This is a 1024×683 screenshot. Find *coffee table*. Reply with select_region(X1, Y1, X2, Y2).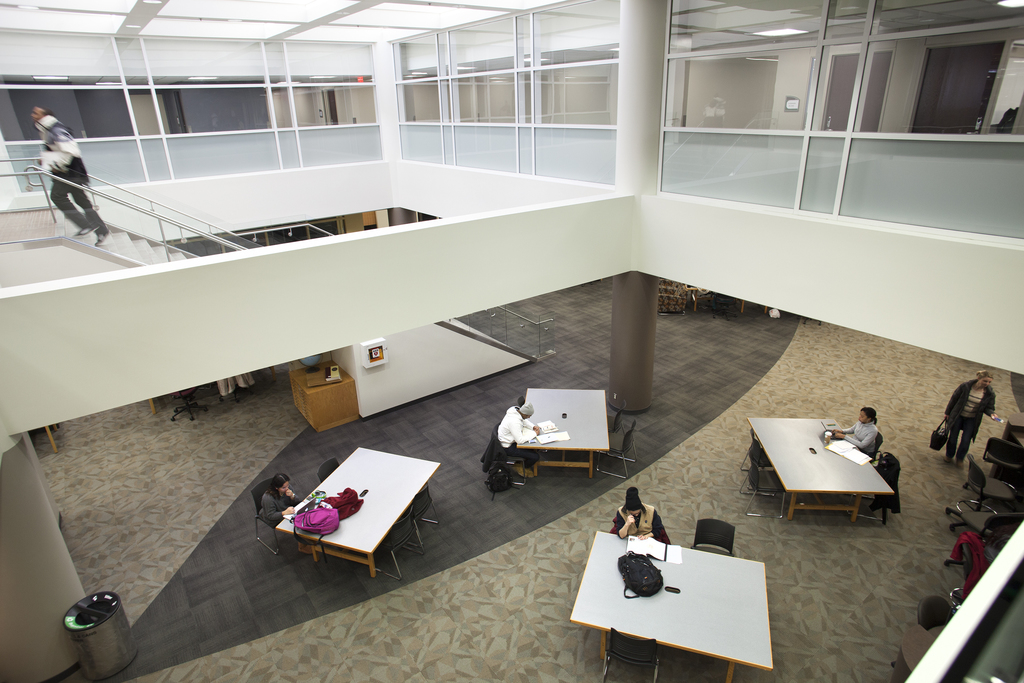
select_region(571, 510, 797, 664).
